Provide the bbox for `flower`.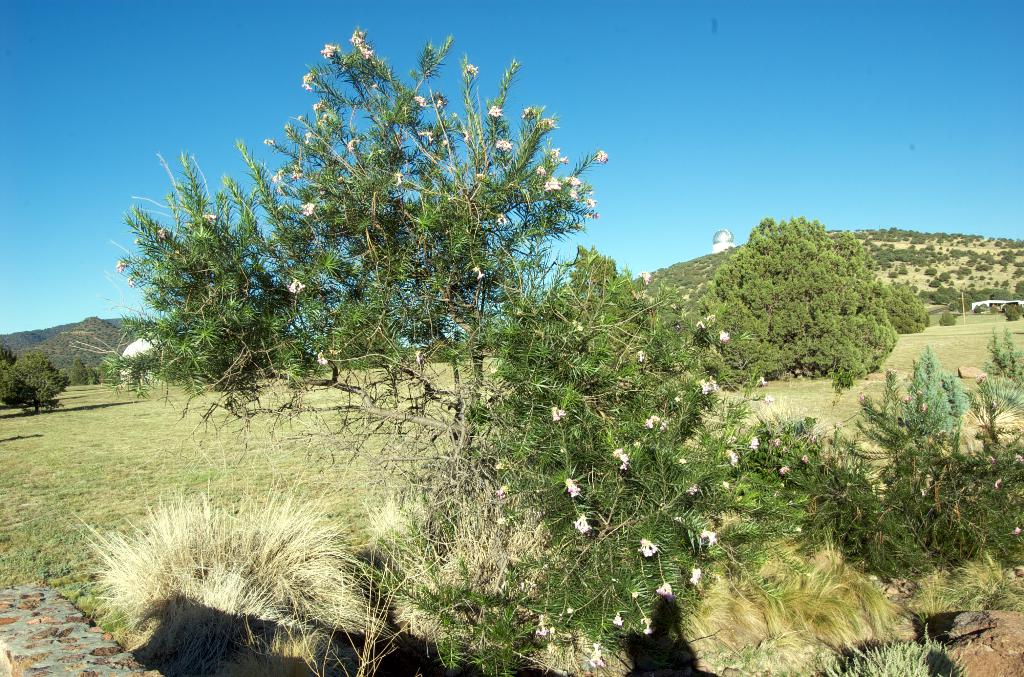
left=348, top=30, right=374, bottom=58.
